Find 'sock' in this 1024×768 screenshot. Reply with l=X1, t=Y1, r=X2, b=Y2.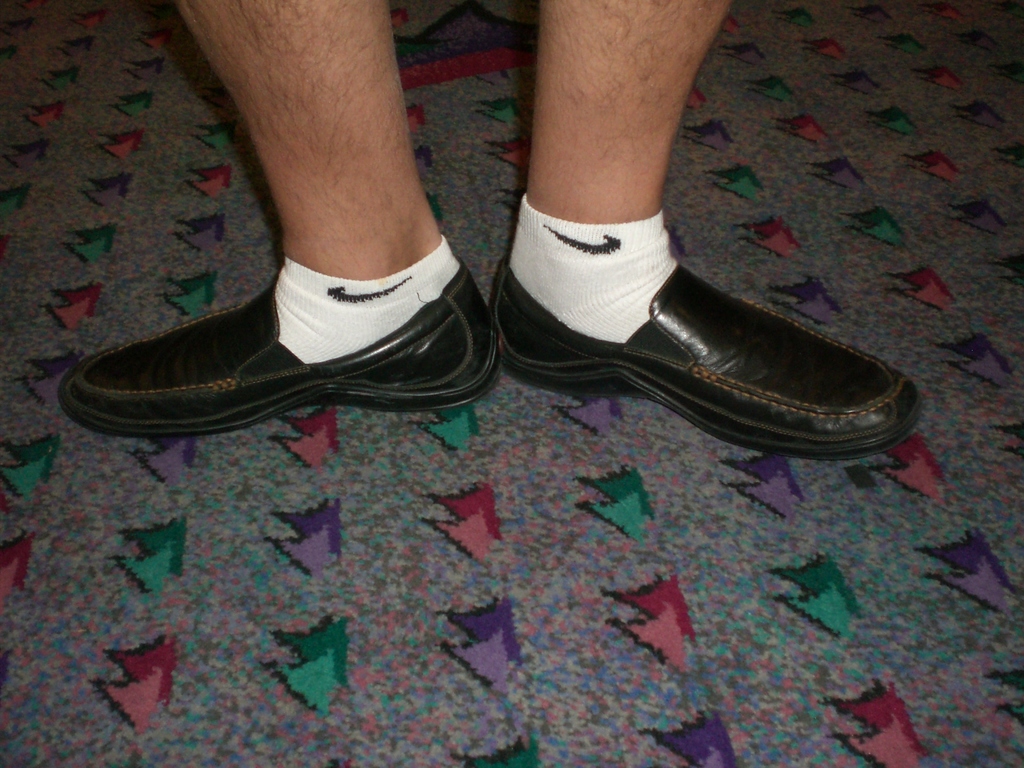
l=276, t=236, r=463, b=362.
